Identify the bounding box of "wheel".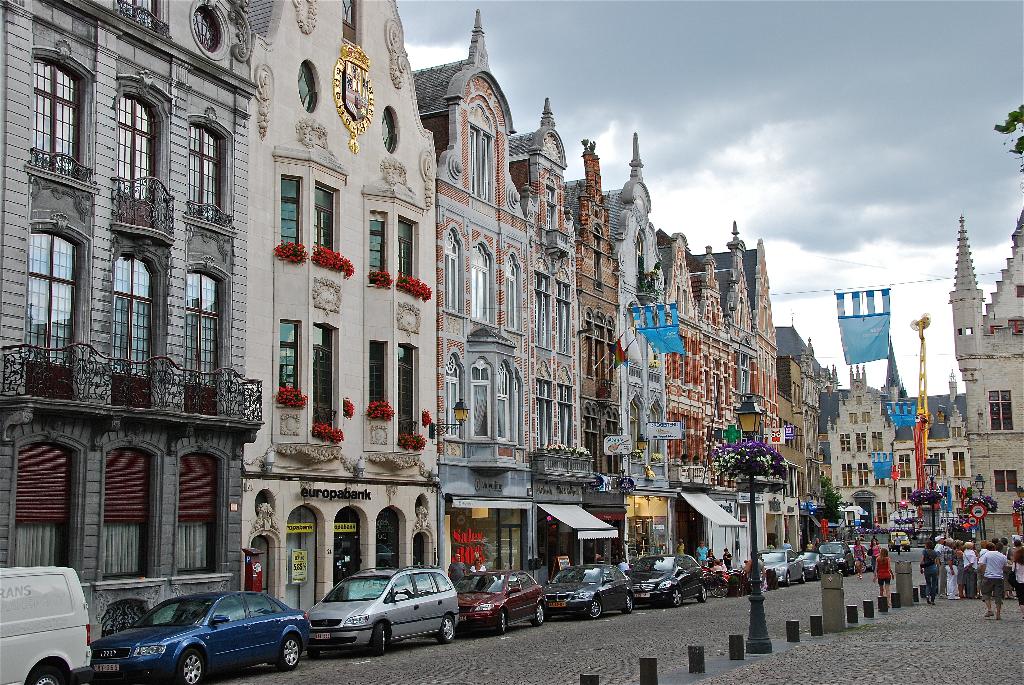
[532, 603, 546, 627].
